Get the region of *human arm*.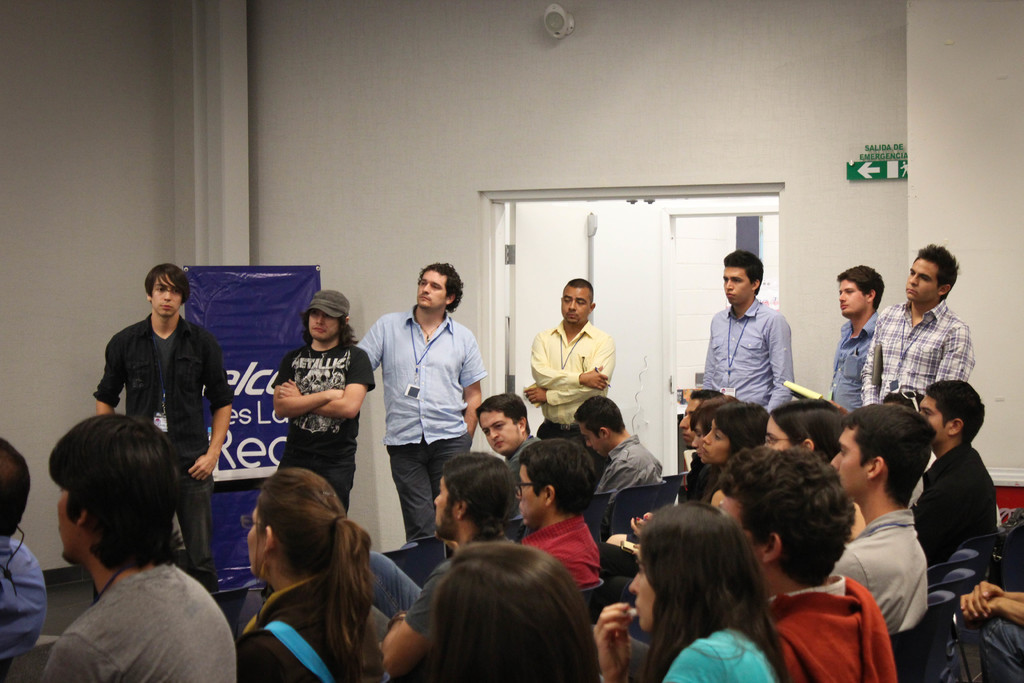
left=280, top=350, right=372, bottom=418.
